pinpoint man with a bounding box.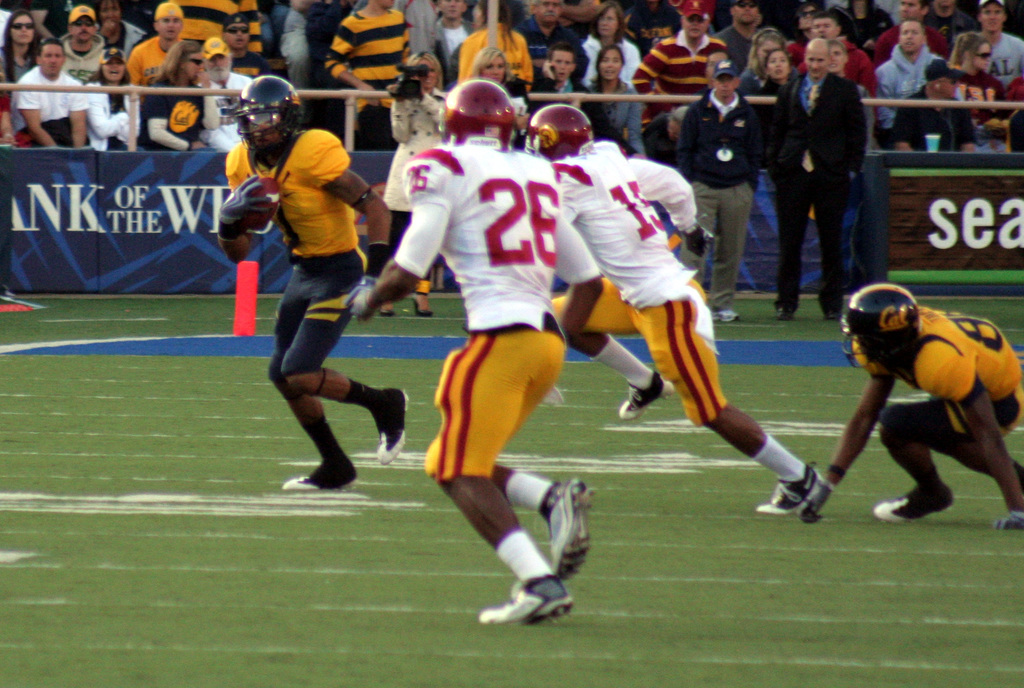
crop(522, 46, 609, 147).
